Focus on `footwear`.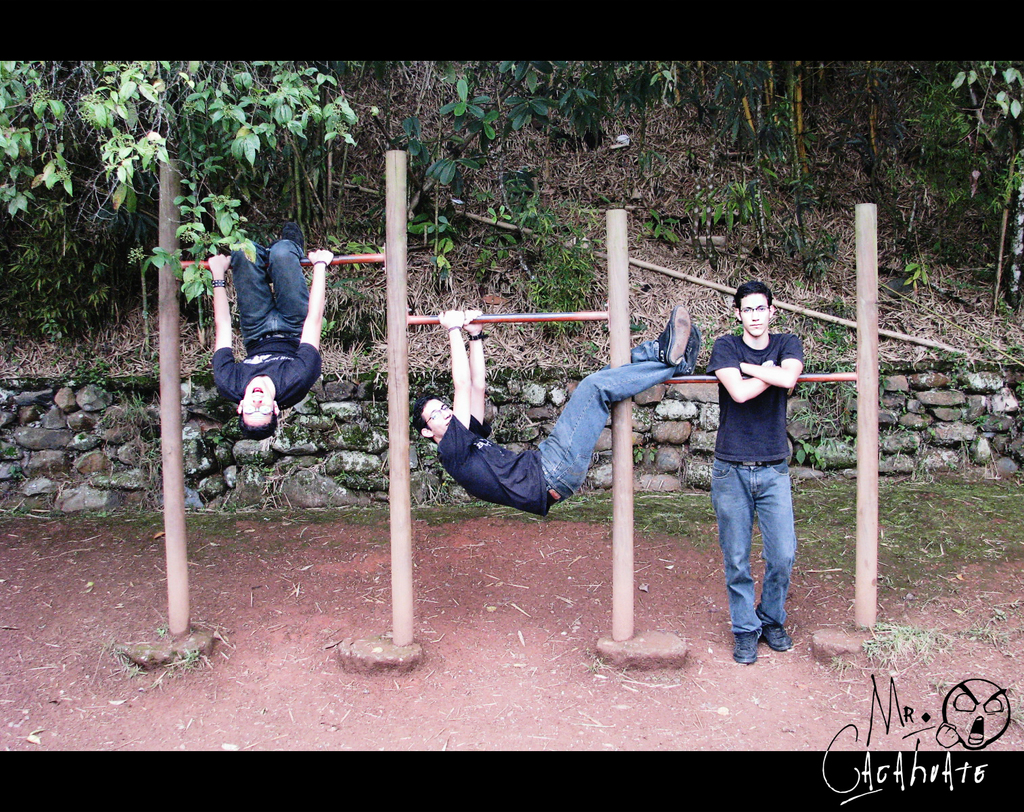
Focused at x1=651 y1=302 x2=689 y2=367.
